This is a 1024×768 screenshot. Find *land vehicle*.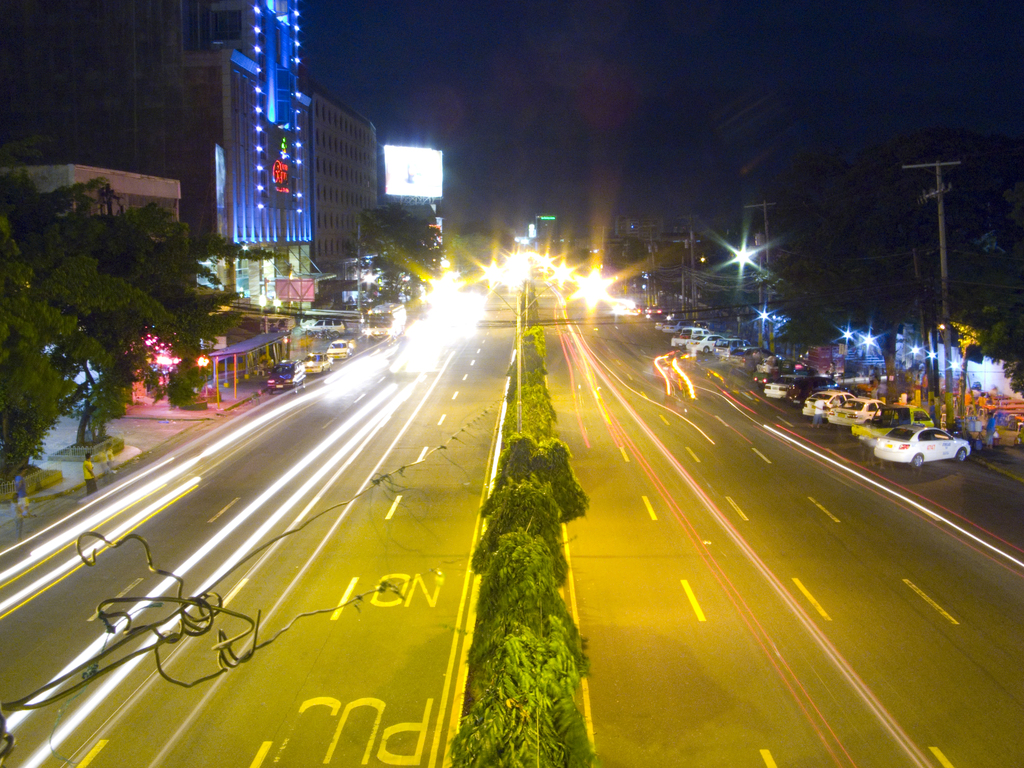
Bounding box: l=851, t=403, r=934, b=439.
